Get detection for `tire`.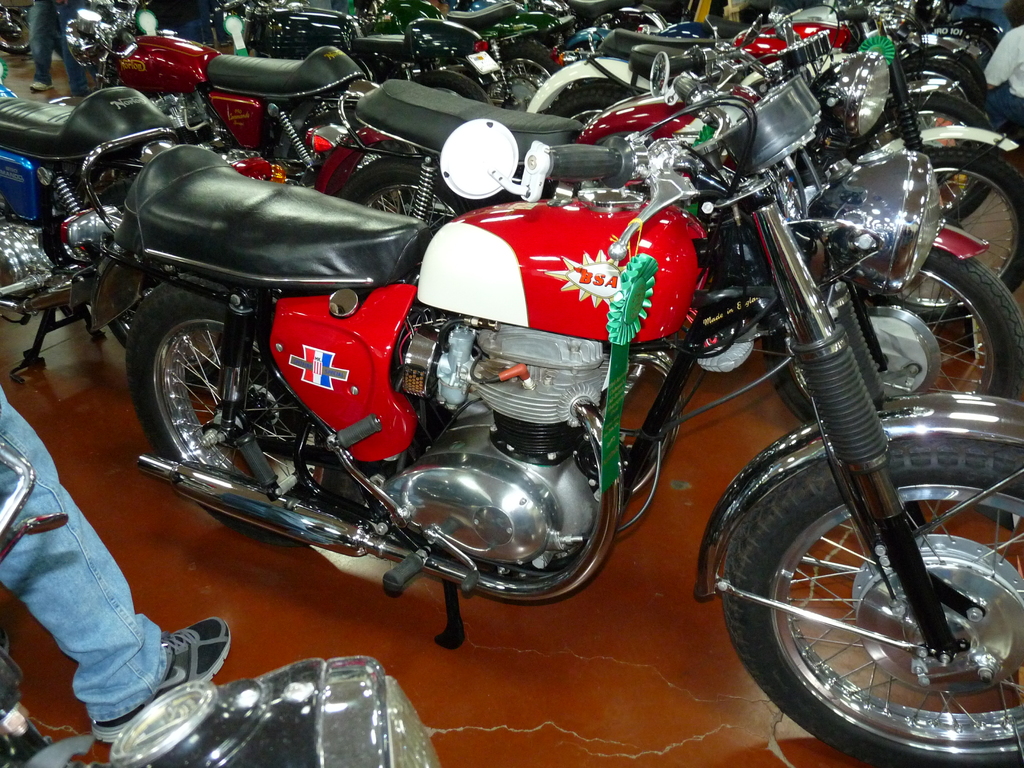
Detection: 410 68 492 104.
